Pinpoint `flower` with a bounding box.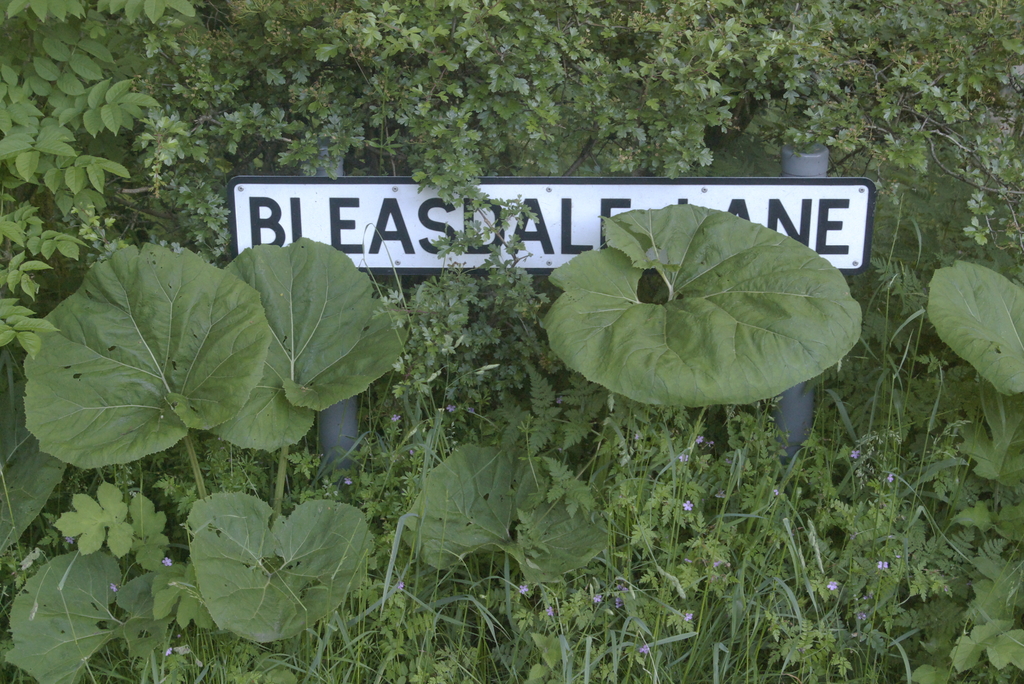
714/489/723/498.
